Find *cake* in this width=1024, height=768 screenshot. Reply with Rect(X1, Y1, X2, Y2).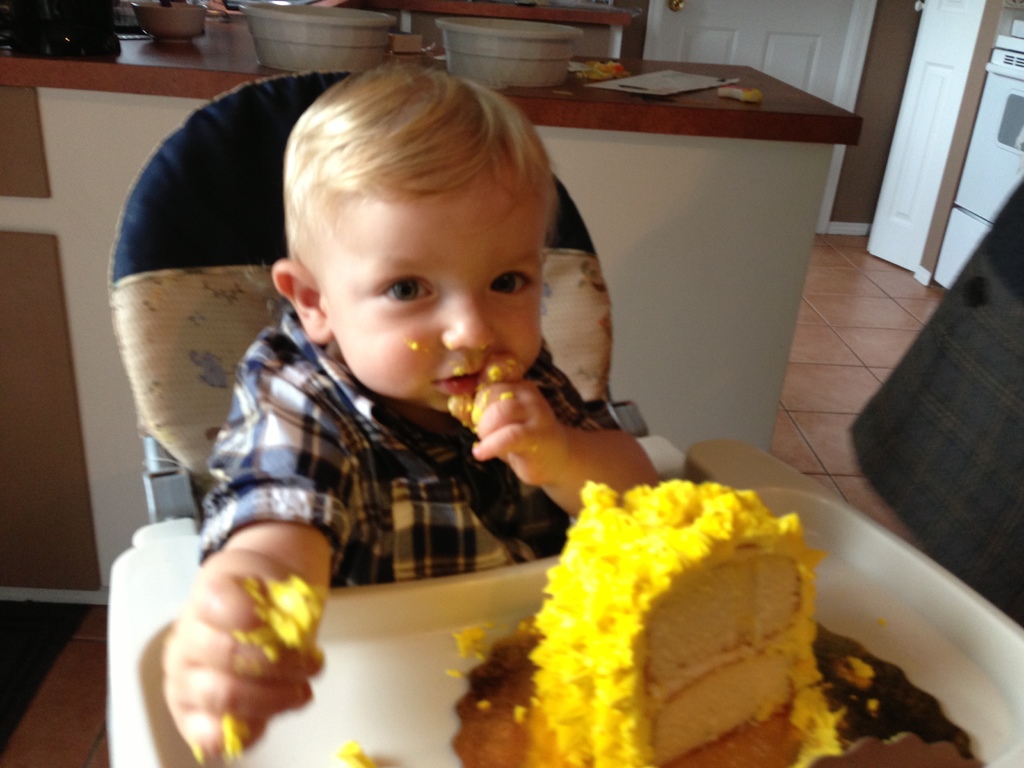
Rect(534, 480, 845, 767).
